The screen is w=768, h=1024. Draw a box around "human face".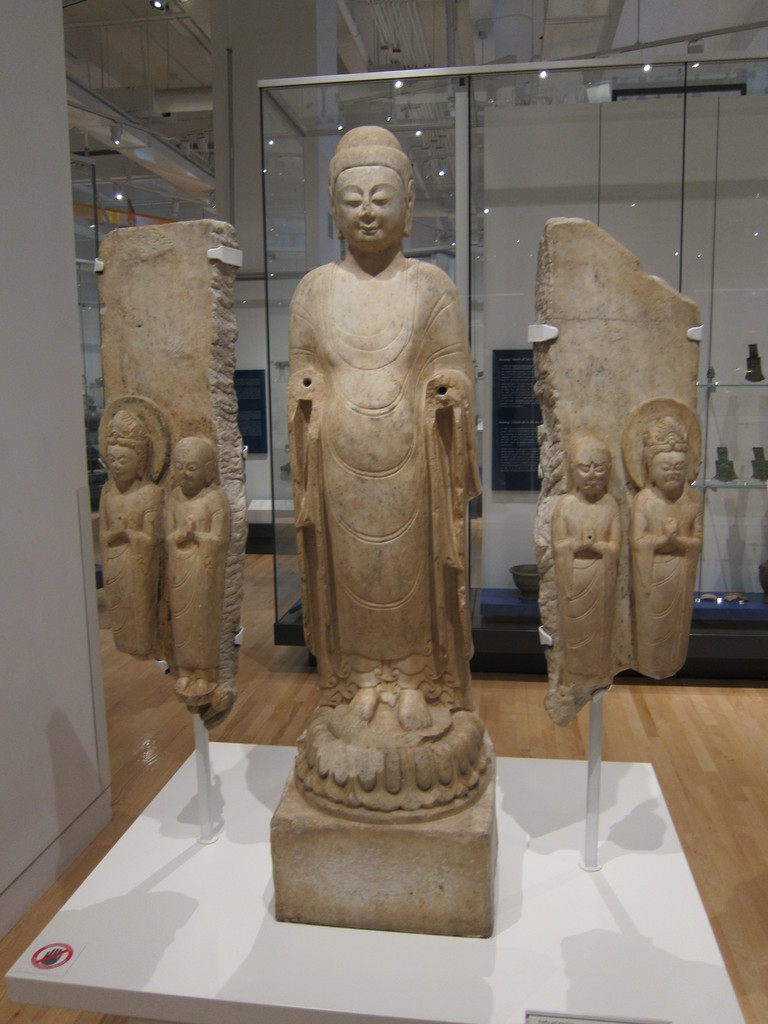
crop(173, 454, 203, 496).
